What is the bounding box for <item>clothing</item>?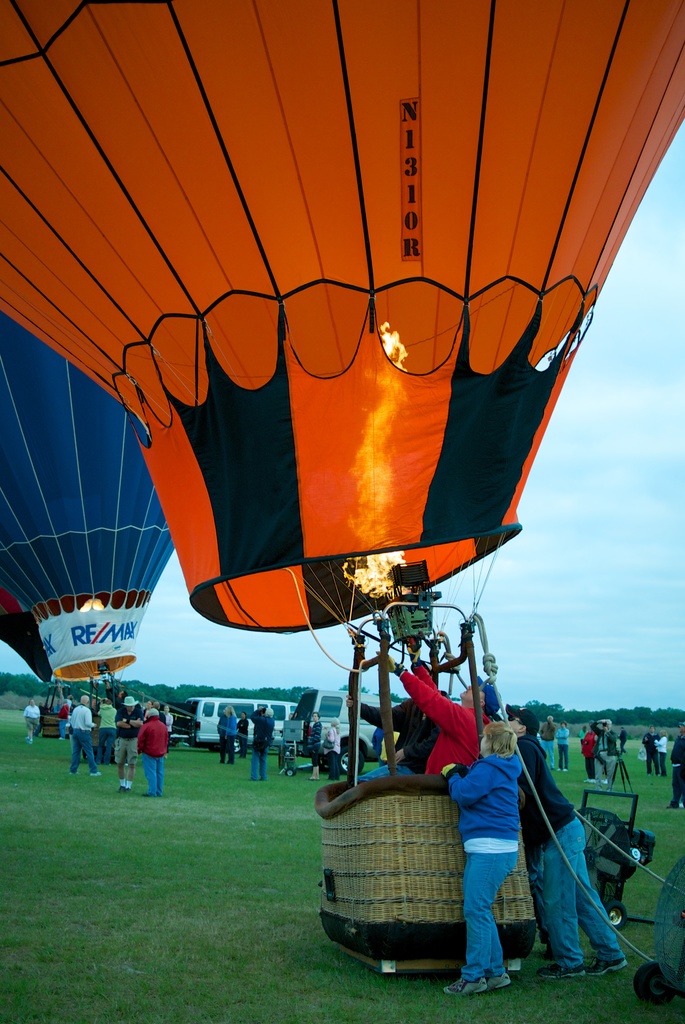
detection(306, 722, 319, 781).
